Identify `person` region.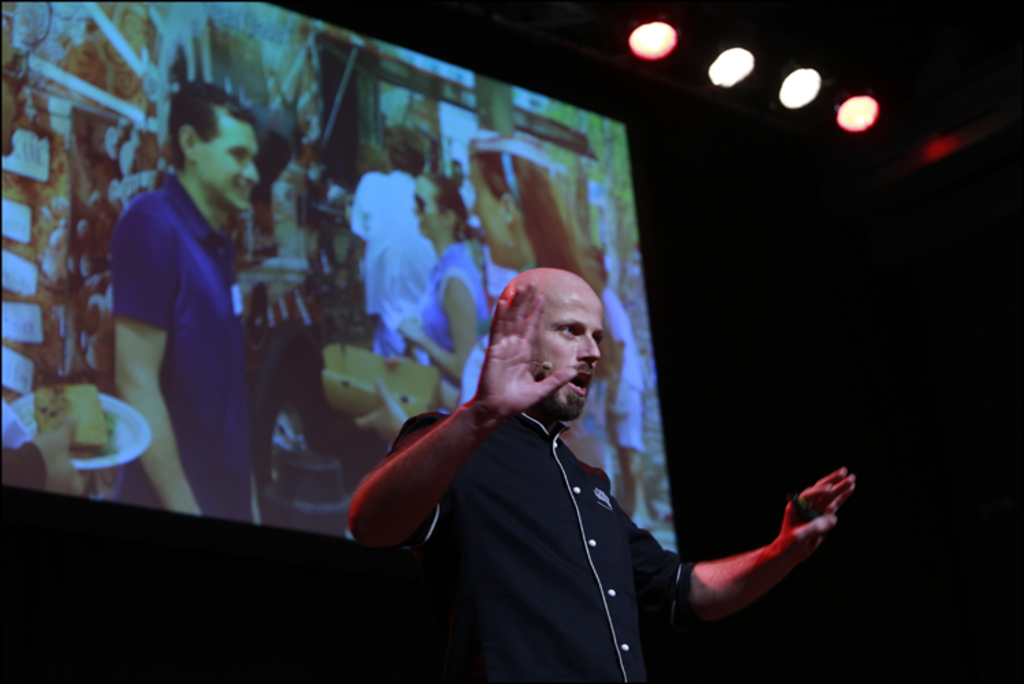
Region: Rect(459, 128, 613, 476).
